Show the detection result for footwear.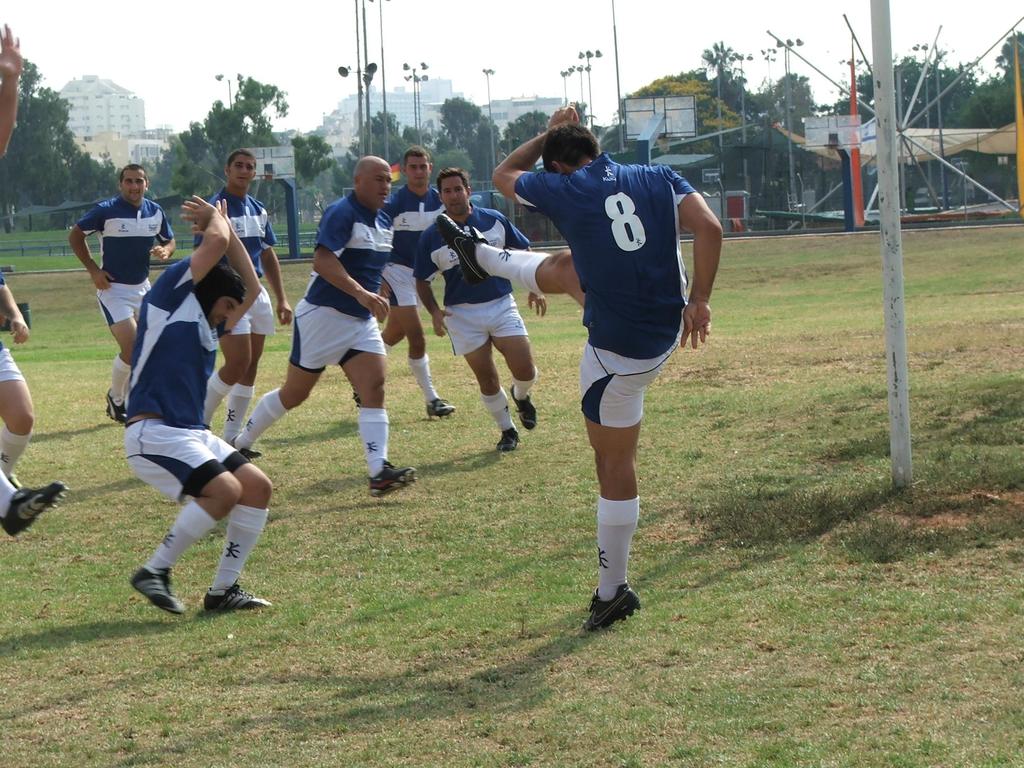
[x1=366, y1=465, x2=426, y2=492].
